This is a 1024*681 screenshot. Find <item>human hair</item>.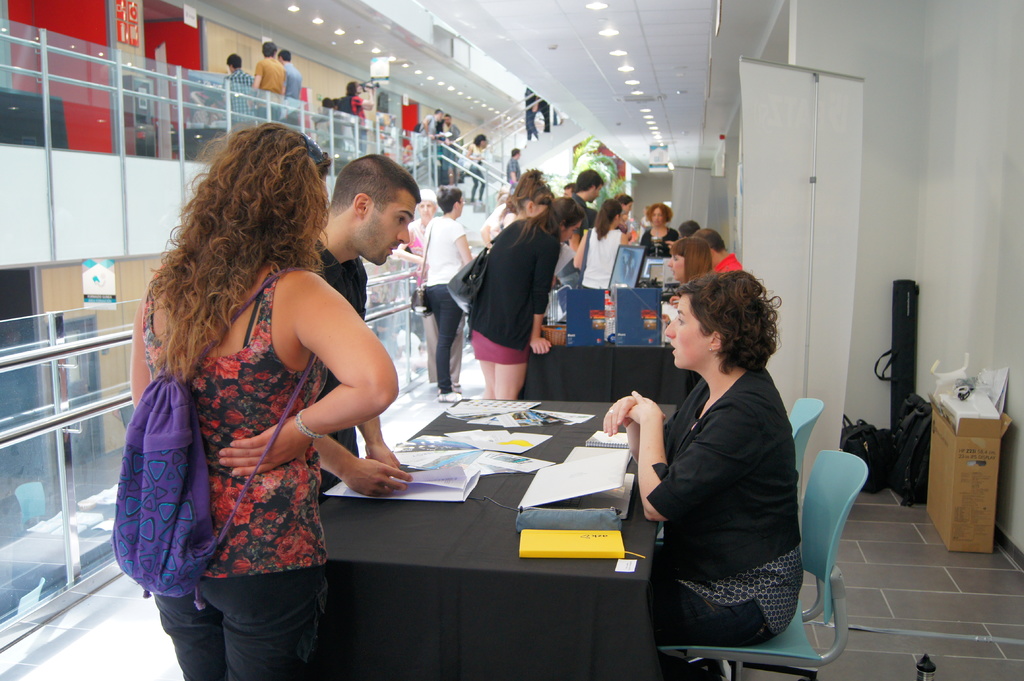
Bounding box: [674,265,786,376].
